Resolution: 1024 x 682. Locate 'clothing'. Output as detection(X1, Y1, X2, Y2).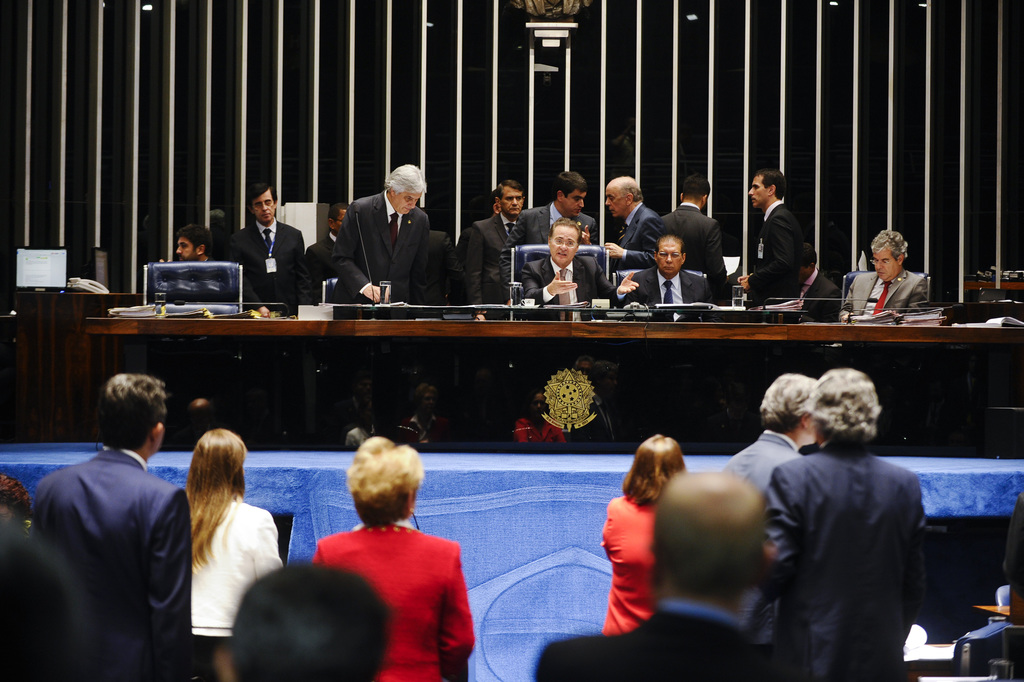
detection(753, 409, 954, 681).
